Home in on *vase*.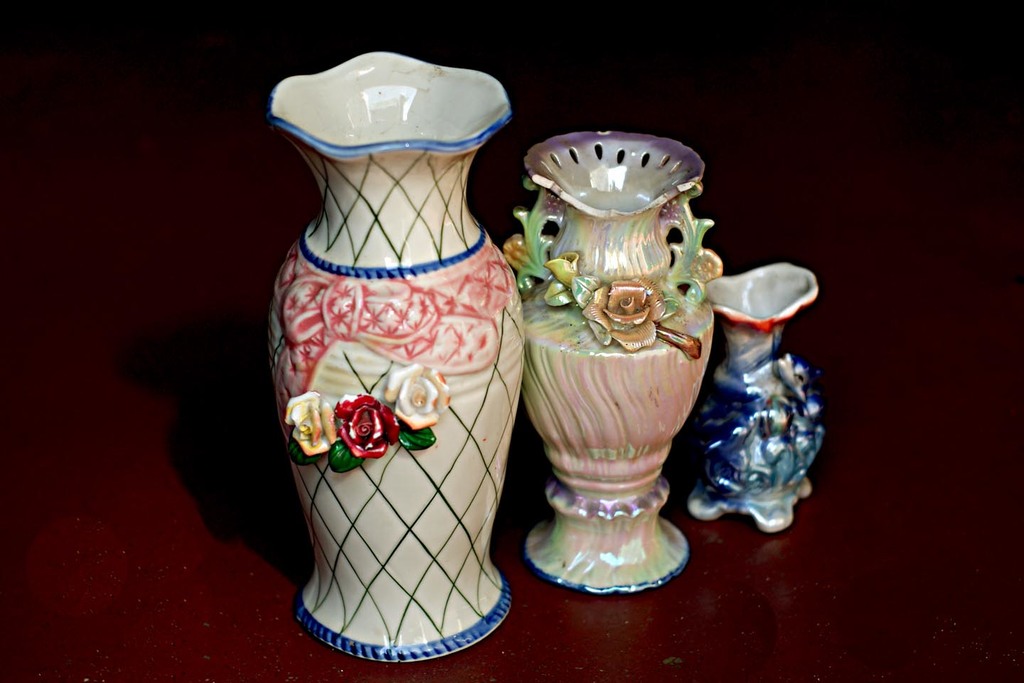
Homed in at bbox(261, 48, 518, 667).
